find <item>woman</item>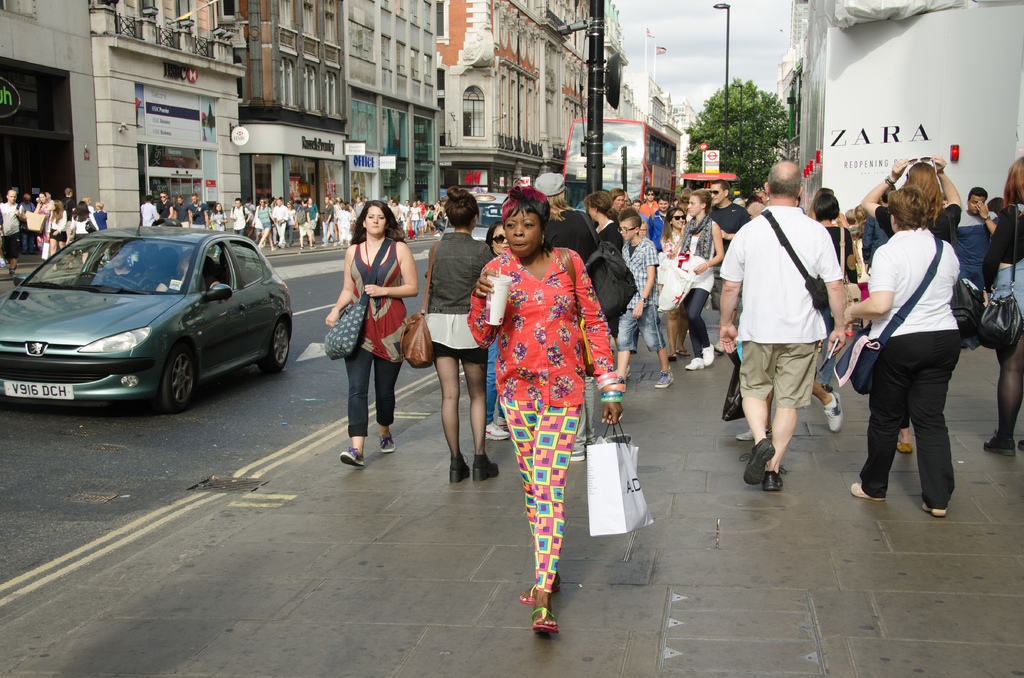
[left=466, top=184, right=623, bottom=614]
